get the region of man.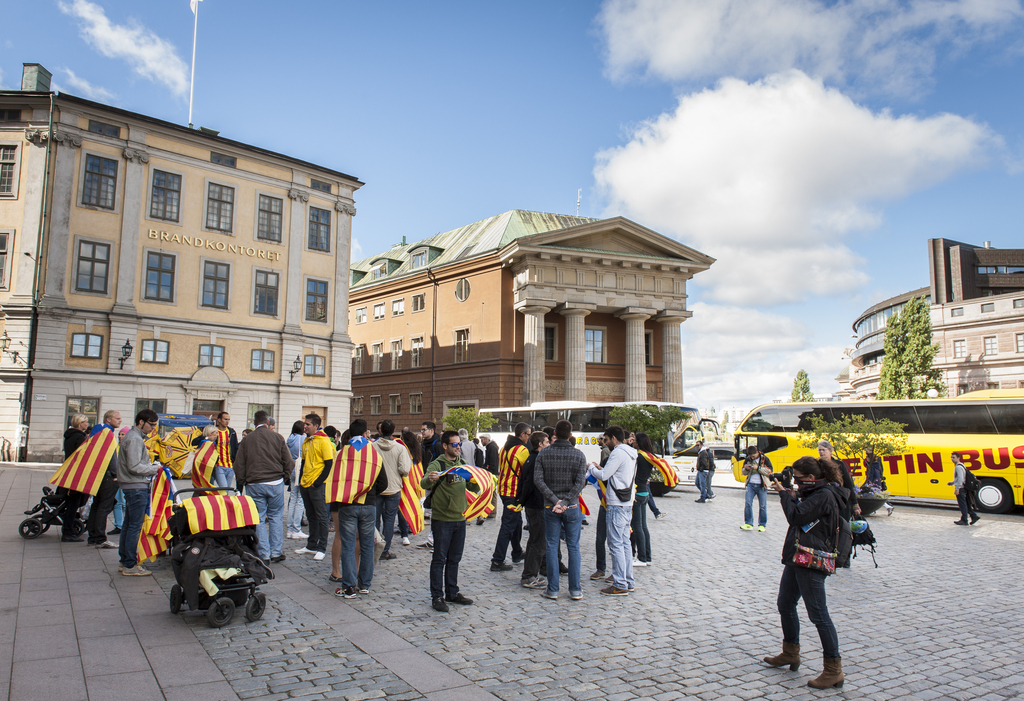
(left=707, top=449, right=726, bottom=502).
